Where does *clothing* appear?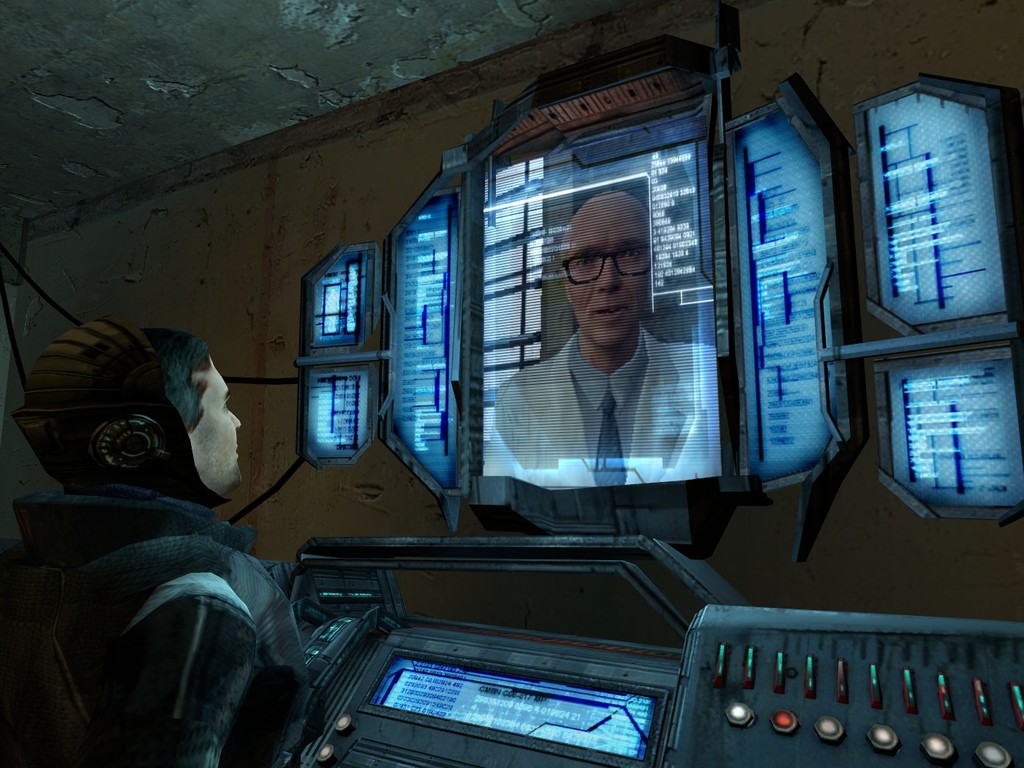
Appears at {"left": 24, "top": 382, "right": 313, "bottom": 767}.
